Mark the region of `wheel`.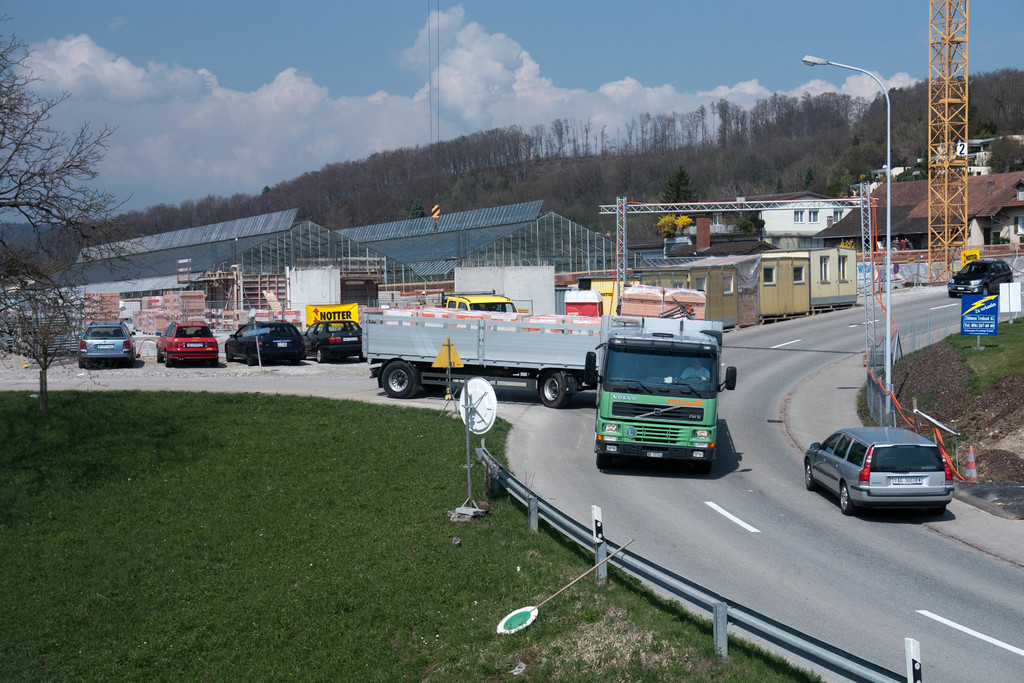
Region: (x1=226, y1=348, x2=235, y2=359).
